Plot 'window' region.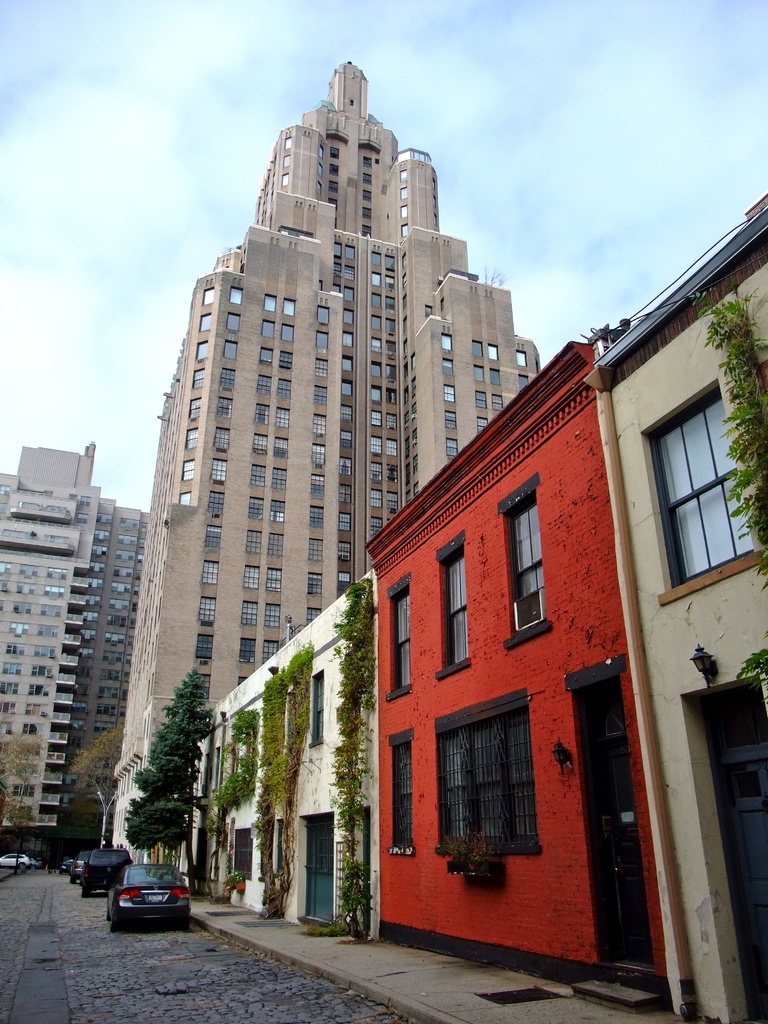
Plotted at BBox(342, 356, 353, 375).
